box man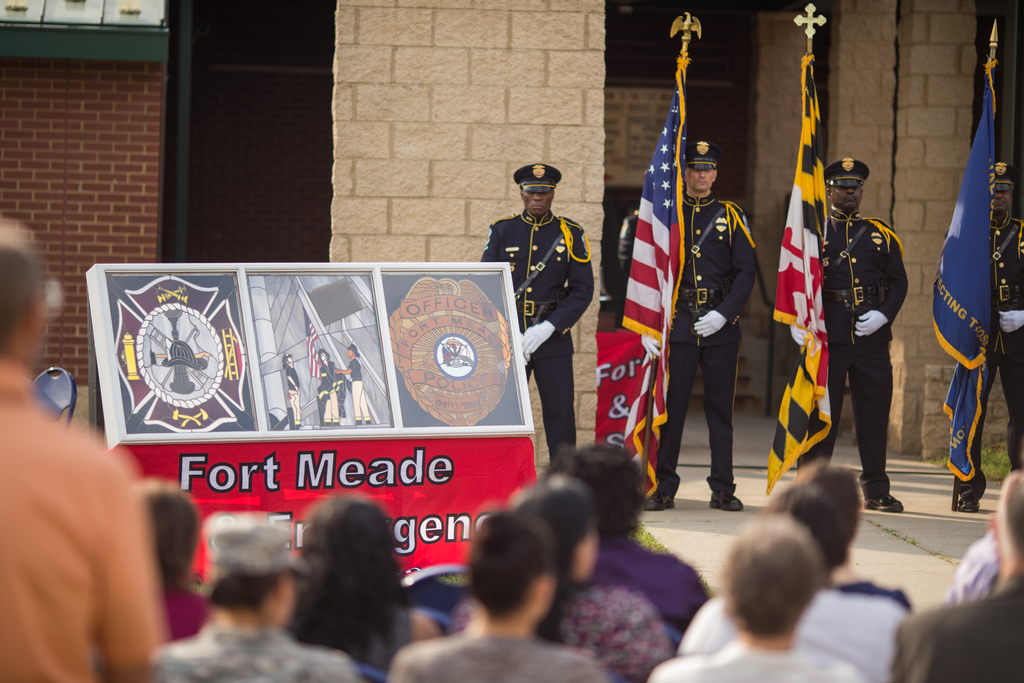
l=480, t=162, r=598, b=468
